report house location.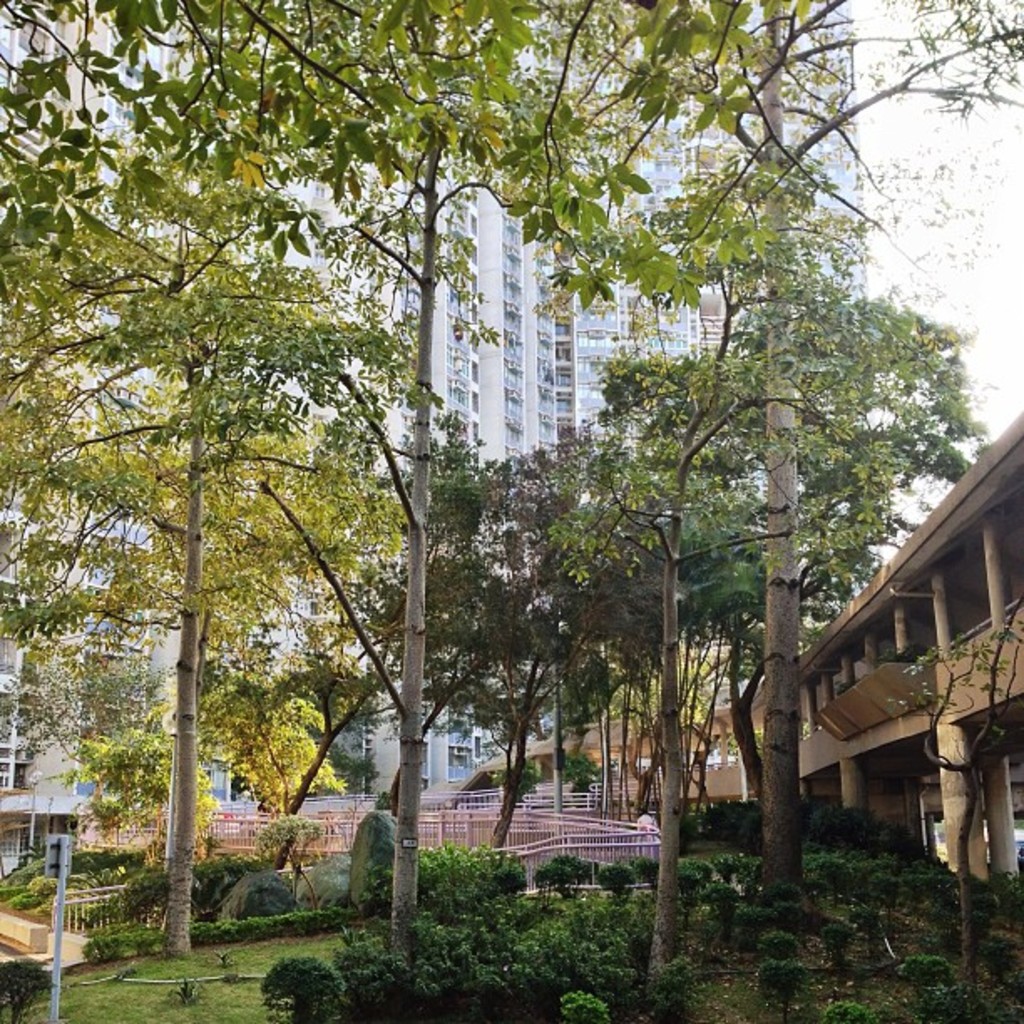
Report: Rect(475, 703, 748, 803).
